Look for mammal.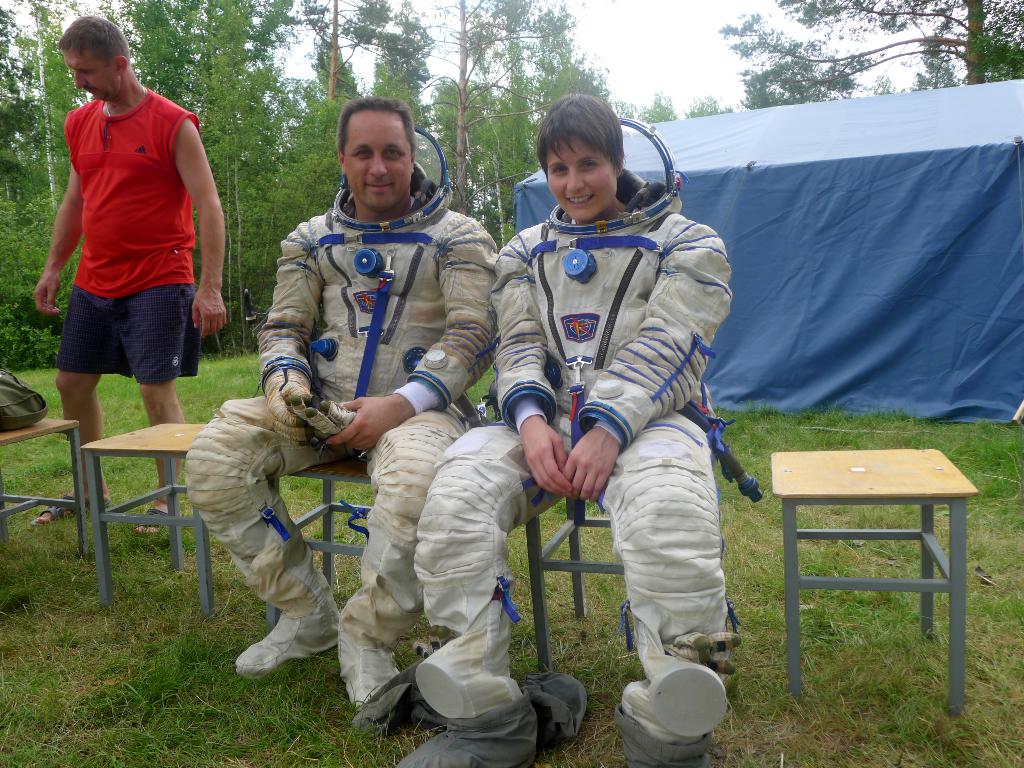
Found: 392:93:734:767.
